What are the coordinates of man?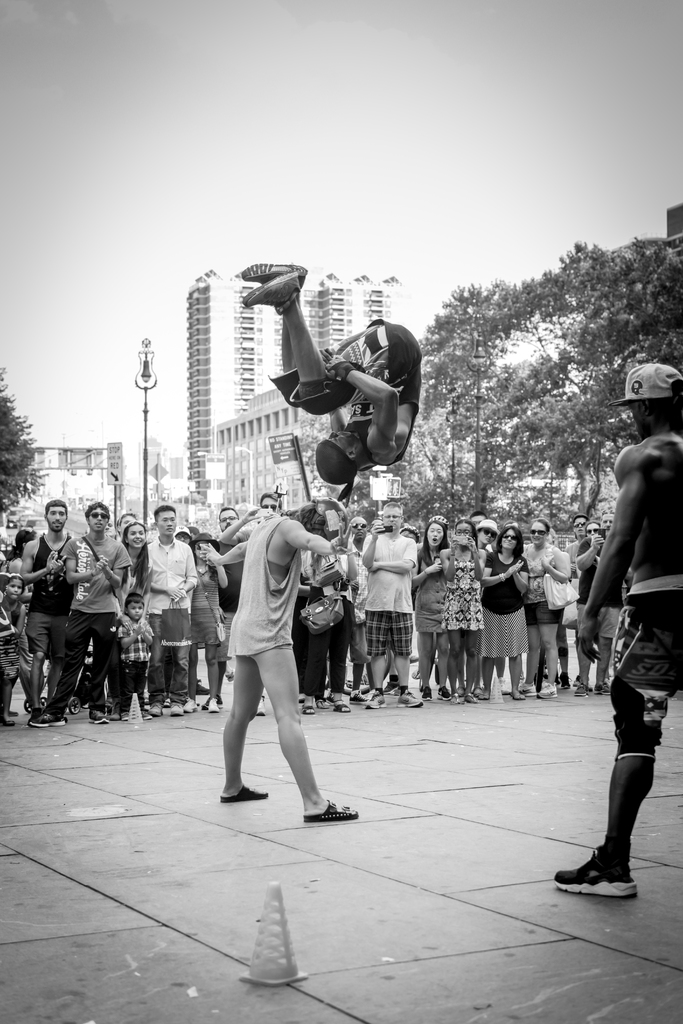
55, 481, 141, 717.
